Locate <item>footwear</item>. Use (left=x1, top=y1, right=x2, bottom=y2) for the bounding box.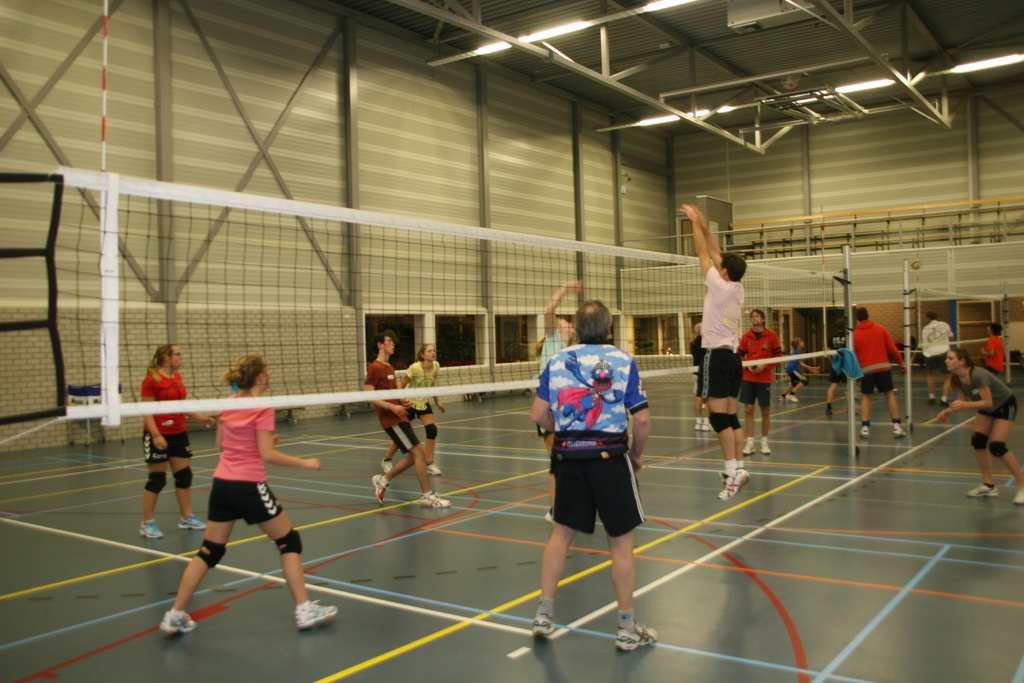
(left=741, top=443, right=757, bottom=458).
